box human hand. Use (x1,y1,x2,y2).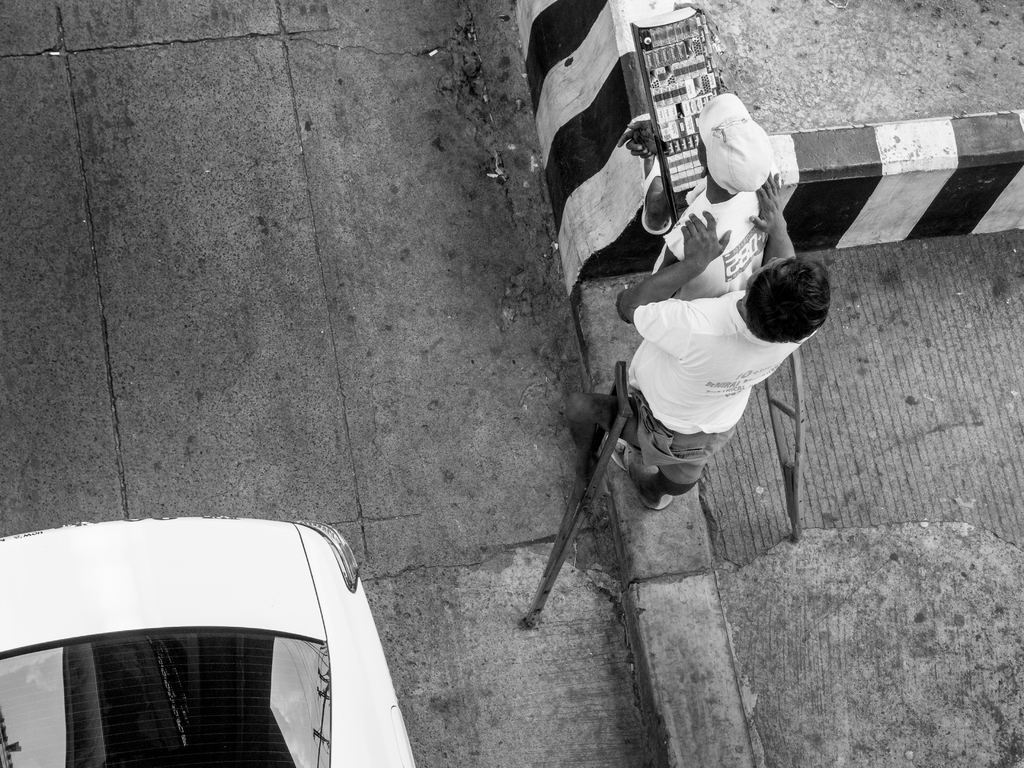
(616,118,657,158).
